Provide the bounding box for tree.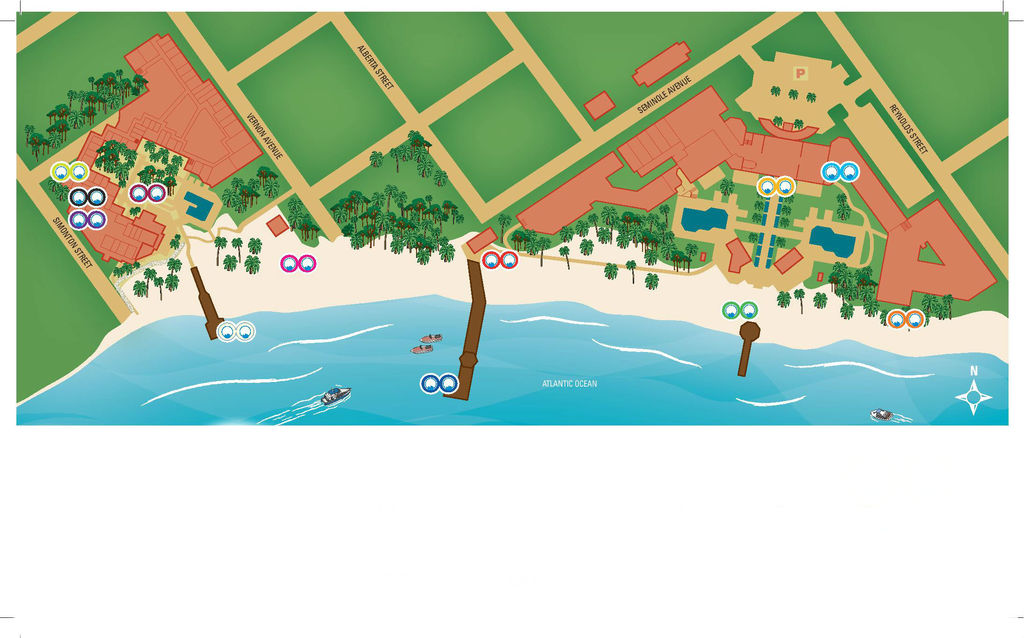
{"left": 130, "top": 278, "right": 143, "bottom": 299}.
